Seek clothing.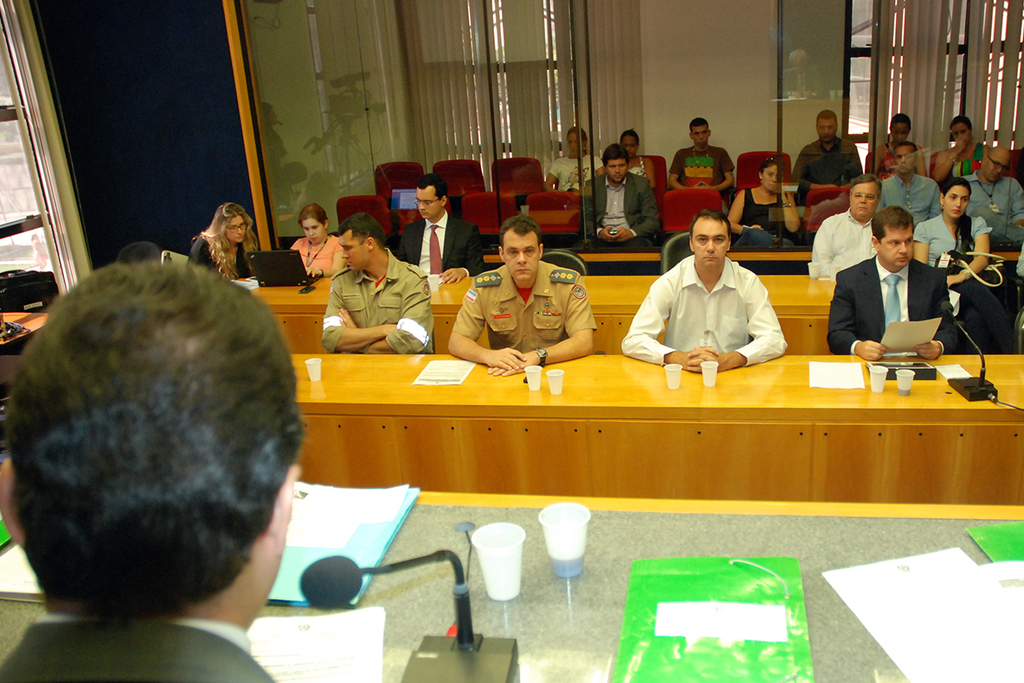
[447, 262, 594, 355].
